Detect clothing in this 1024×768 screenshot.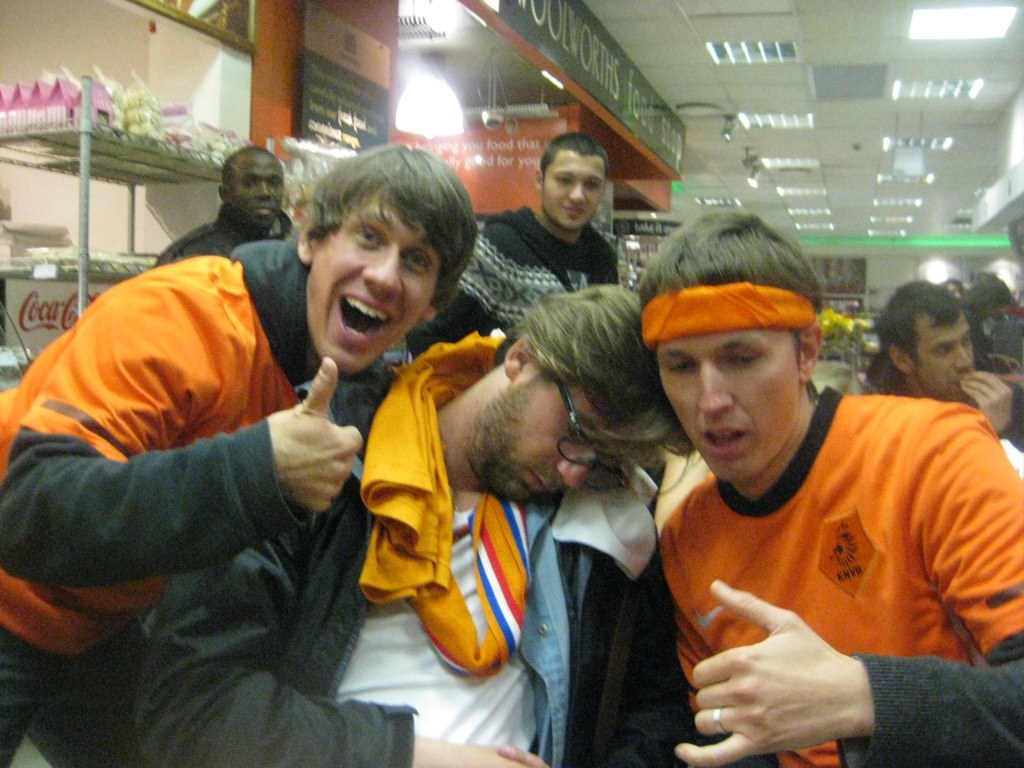
Detection: [x1=657, y1=389, x2=1023, y2=767].
